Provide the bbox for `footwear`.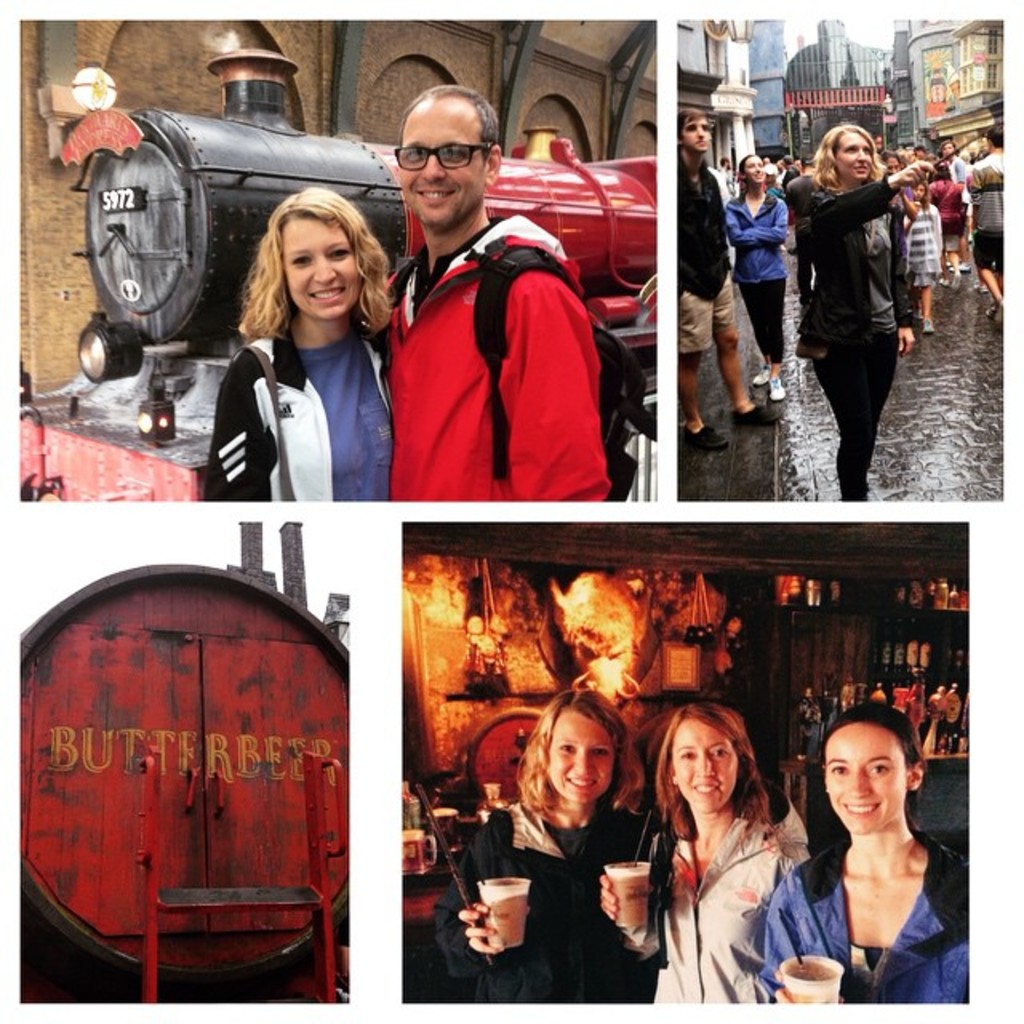
(768, 378, 789, 398).
